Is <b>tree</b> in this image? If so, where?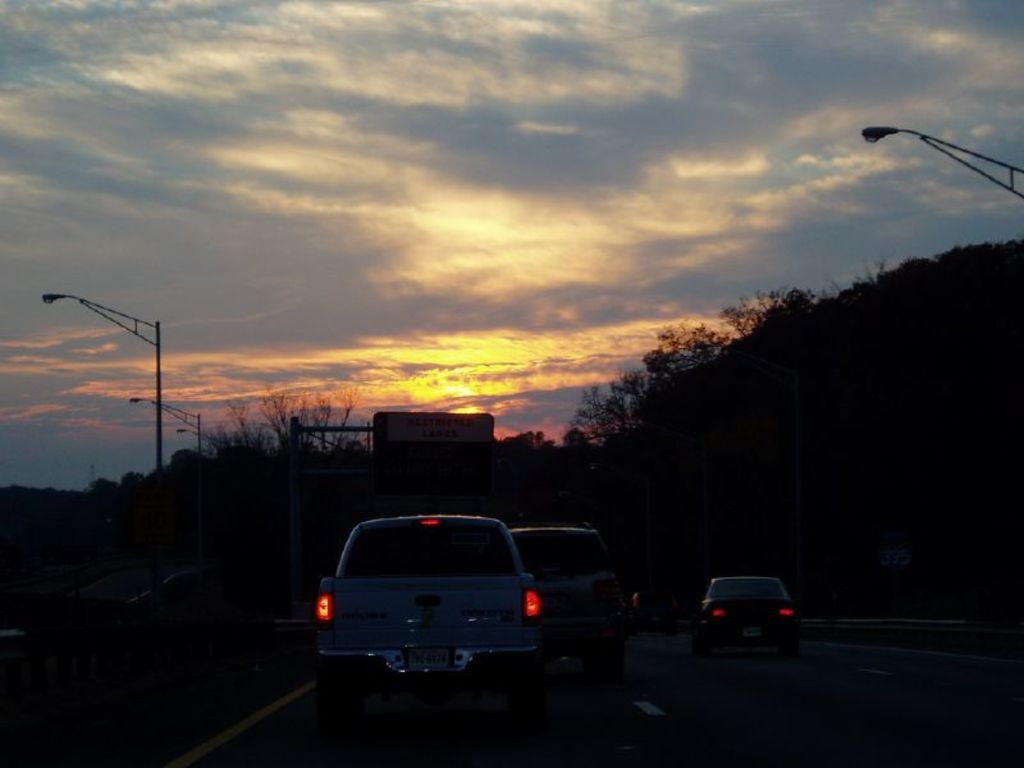
Yes, at [left=191, top=385, right=366, bottom=472].
